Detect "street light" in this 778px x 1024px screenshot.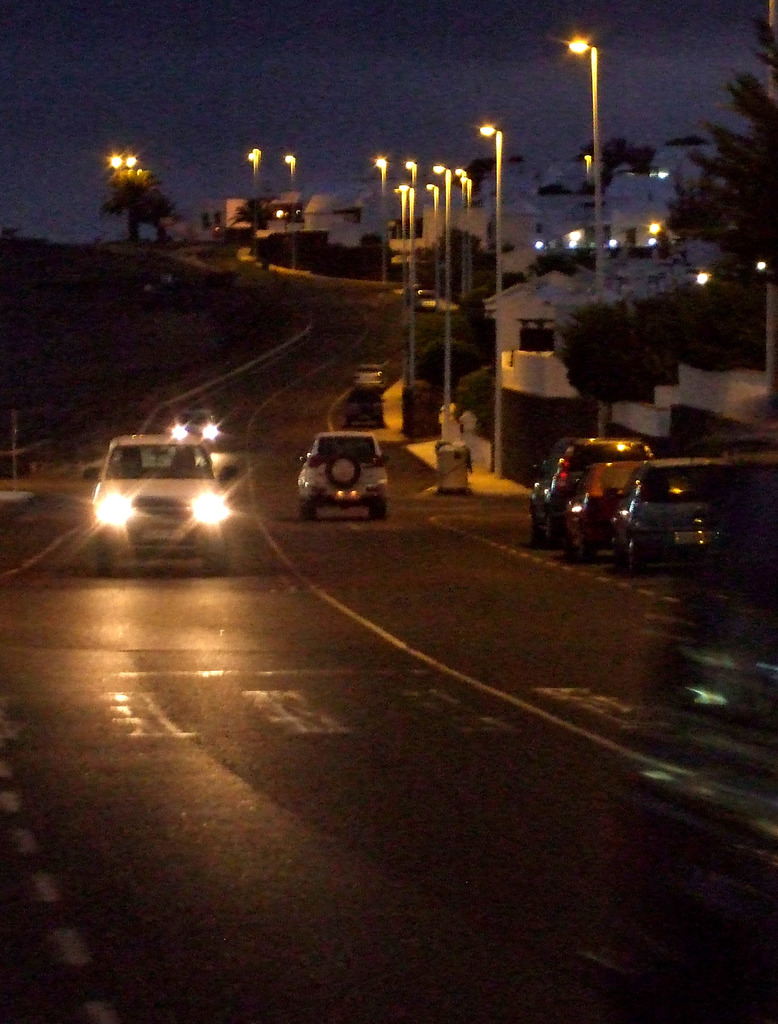
Detection: box(401, 161, 422, 187).
